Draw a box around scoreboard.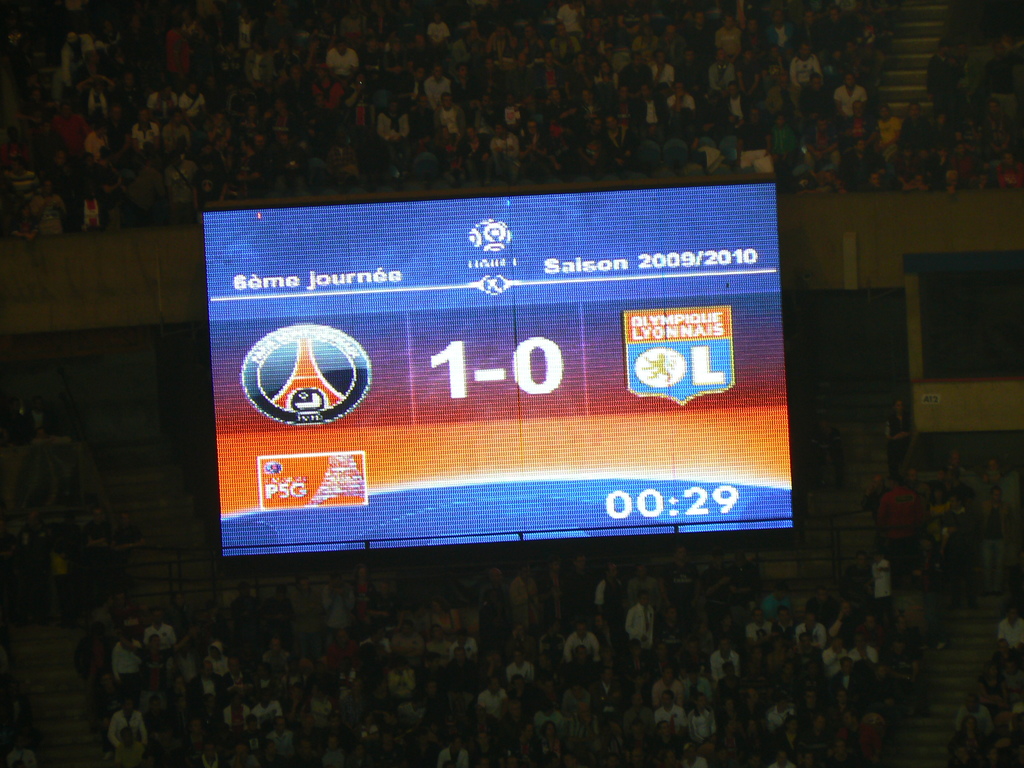
pyautogui.locateOnScreen(224, 180, 787, 589).
